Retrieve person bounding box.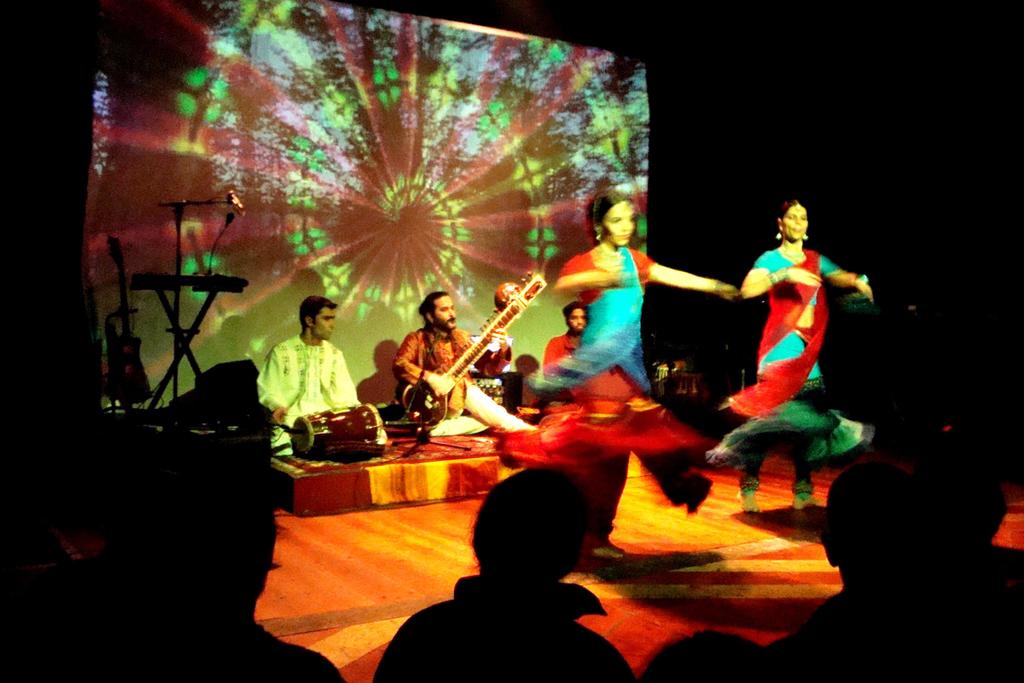
Bounding box: select_region(361, 465, 638, 682).
